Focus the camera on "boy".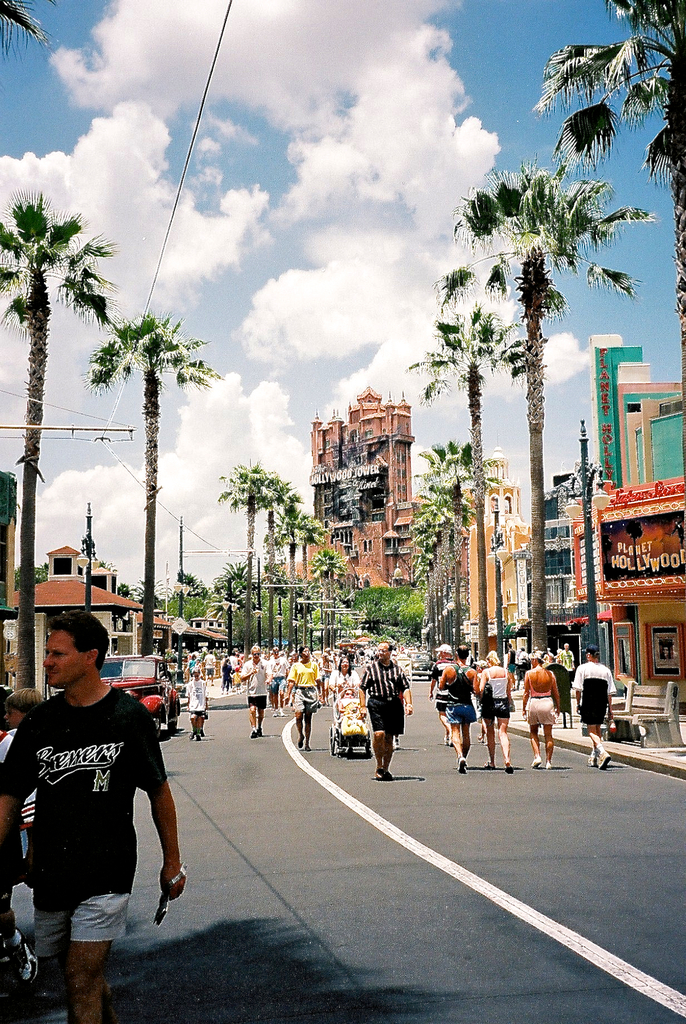
Focus region: {"x1": 4, "y1": 682, "x2": 47, "y2": 844}.
